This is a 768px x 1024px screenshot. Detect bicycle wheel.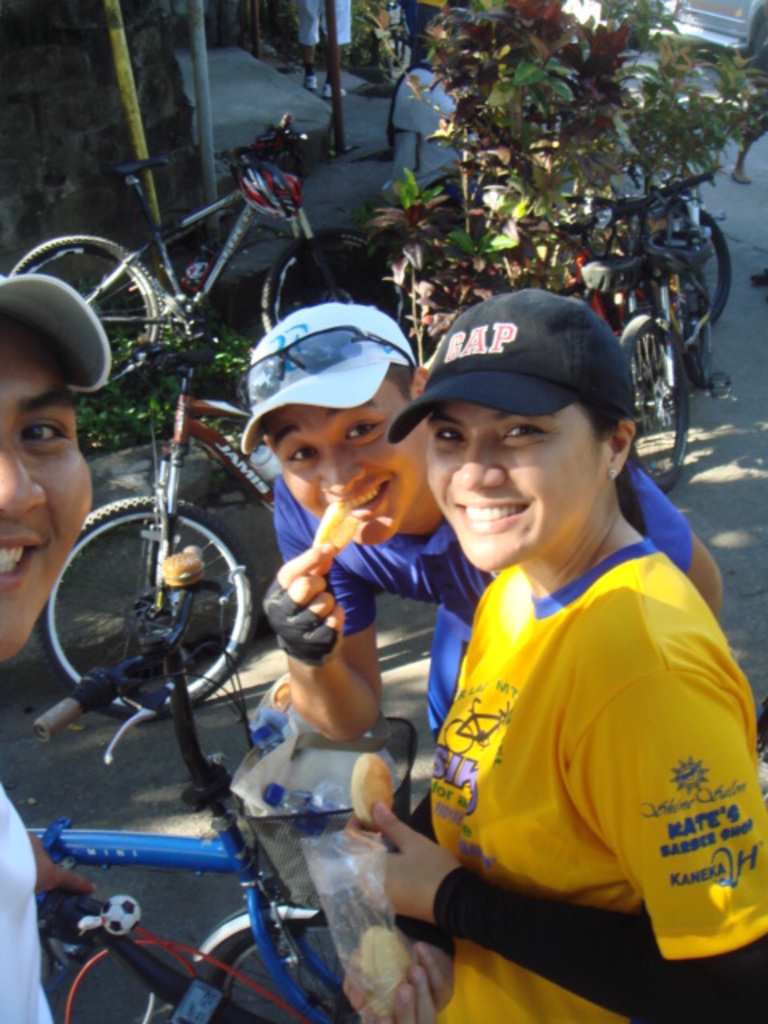
[267,219,406,371].
